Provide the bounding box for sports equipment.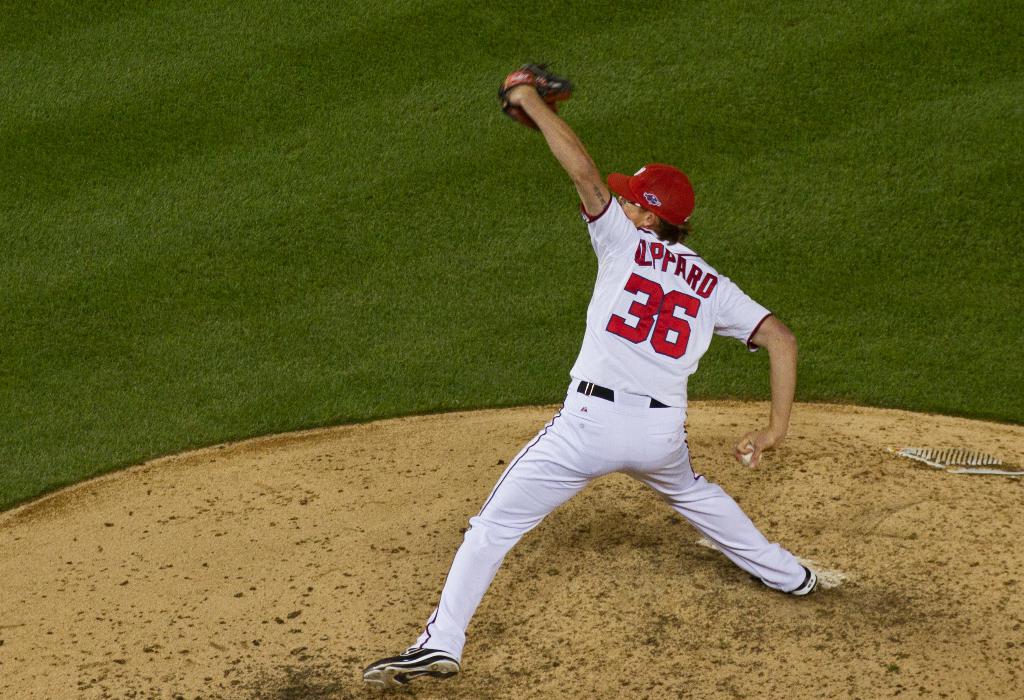
x1=500 y1=58 x2=577 y2=132.
